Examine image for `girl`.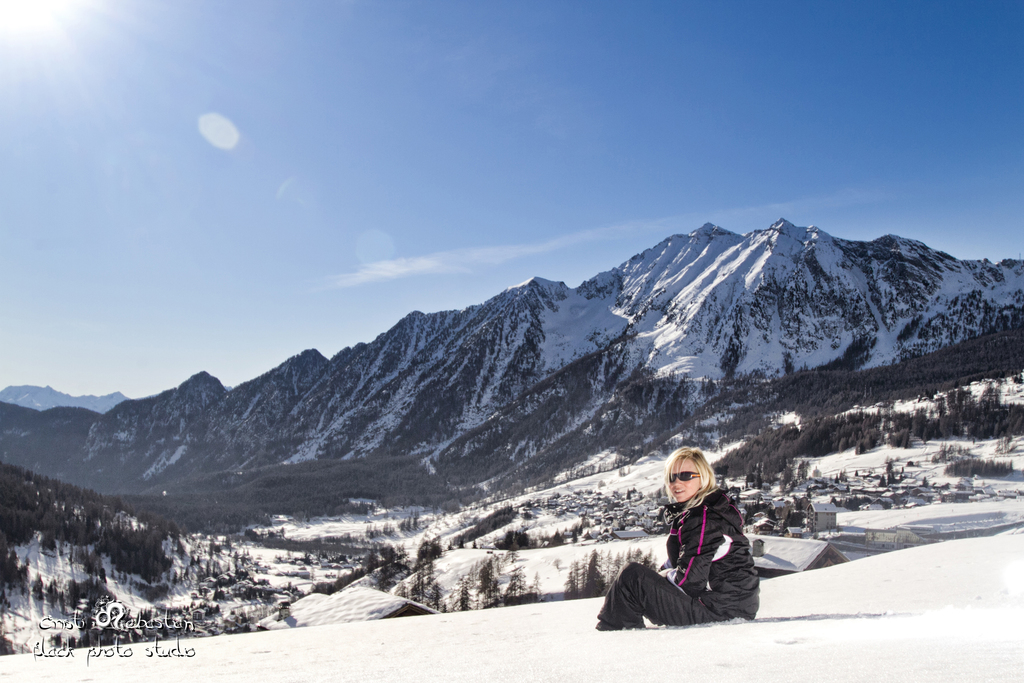
Examination result: <bbox>589, 438, 761, 632</bbox>.
